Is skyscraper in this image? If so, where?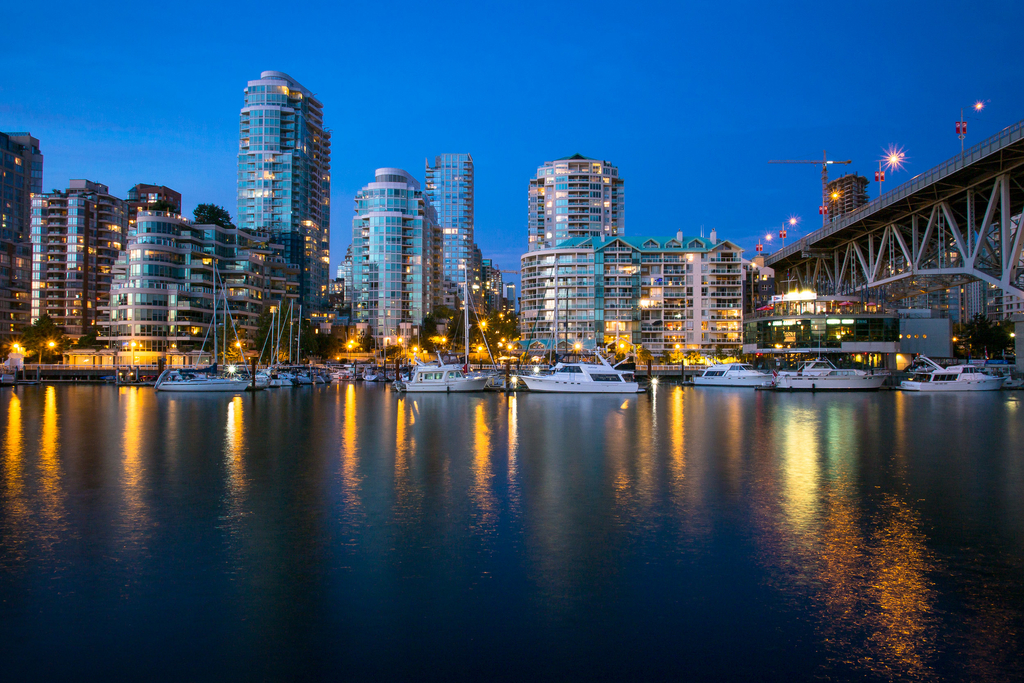
Yes, at bbox=(234, 68, 331, 334).
